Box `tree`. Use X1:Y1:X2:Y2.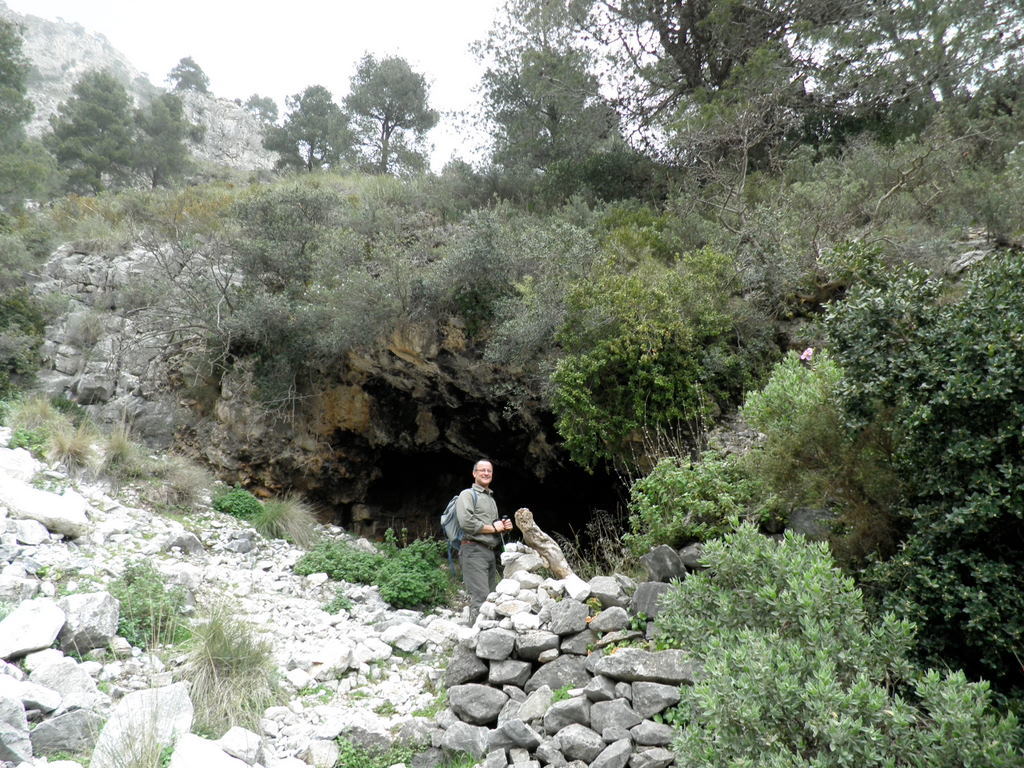
44:70:140:193.
